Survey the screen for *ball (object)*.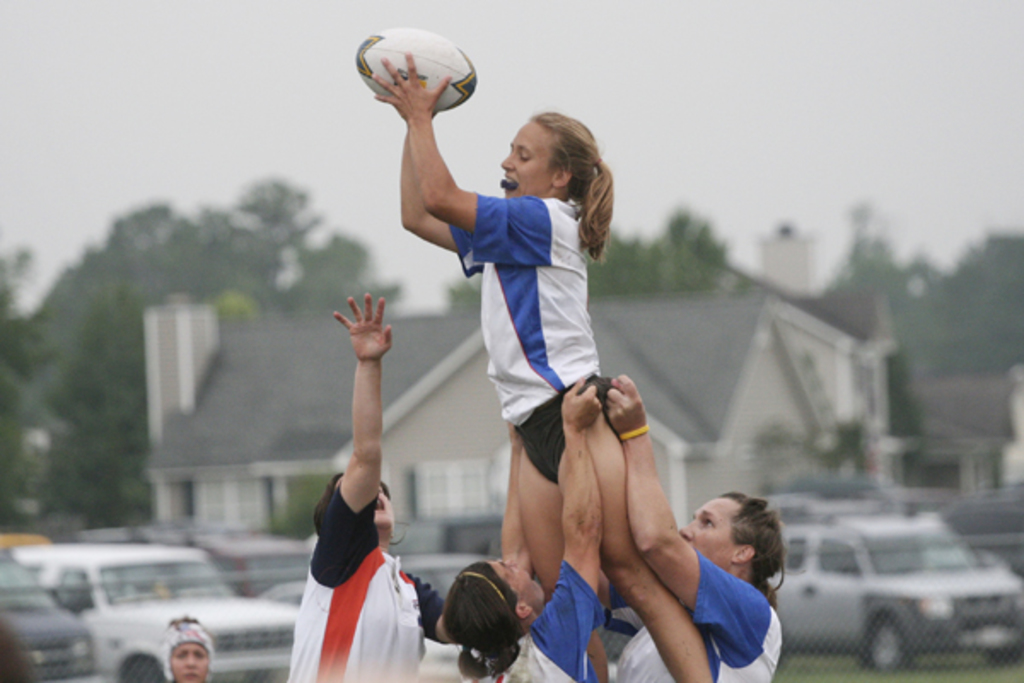
Survey found: box=[352, 29, 481, 113].
